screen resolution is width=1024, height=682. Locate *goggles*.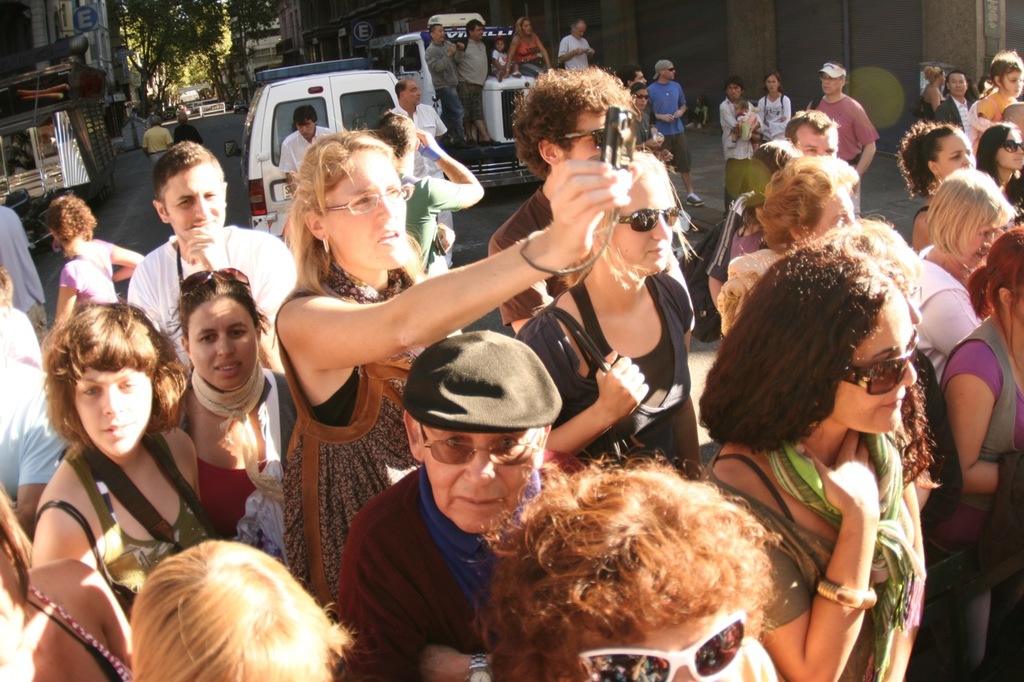
bbox(606, 197, 694, 234).
